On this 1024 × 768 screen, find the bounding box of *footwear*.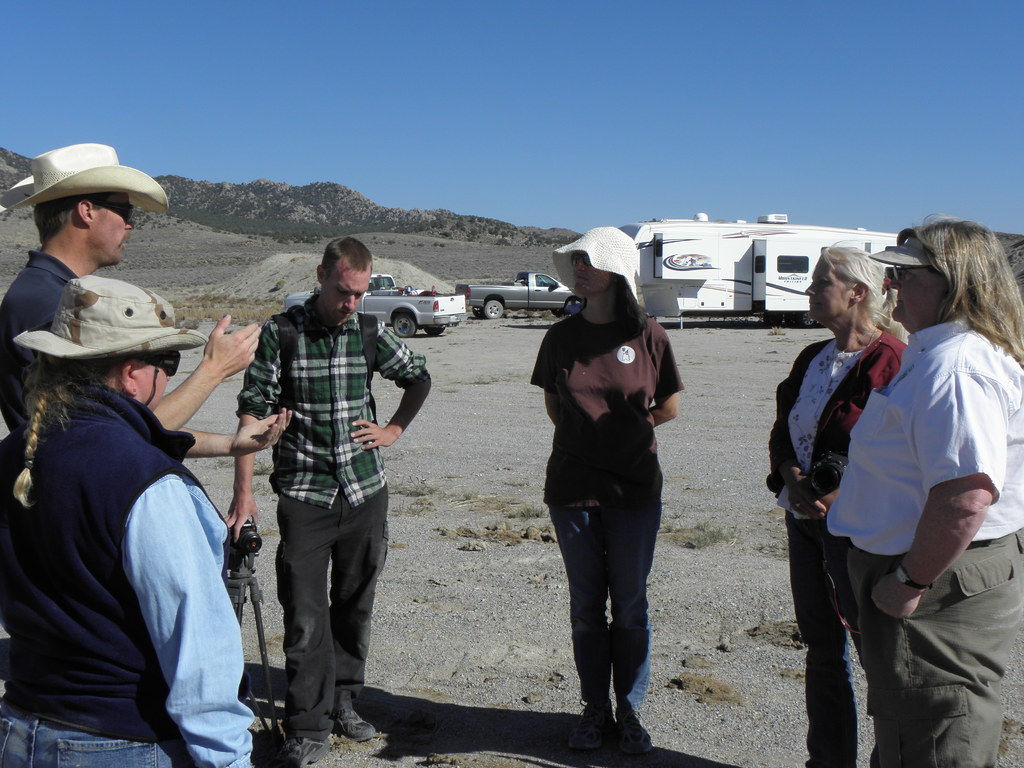
Bounding box: crop(333, 705, 370, 739).
